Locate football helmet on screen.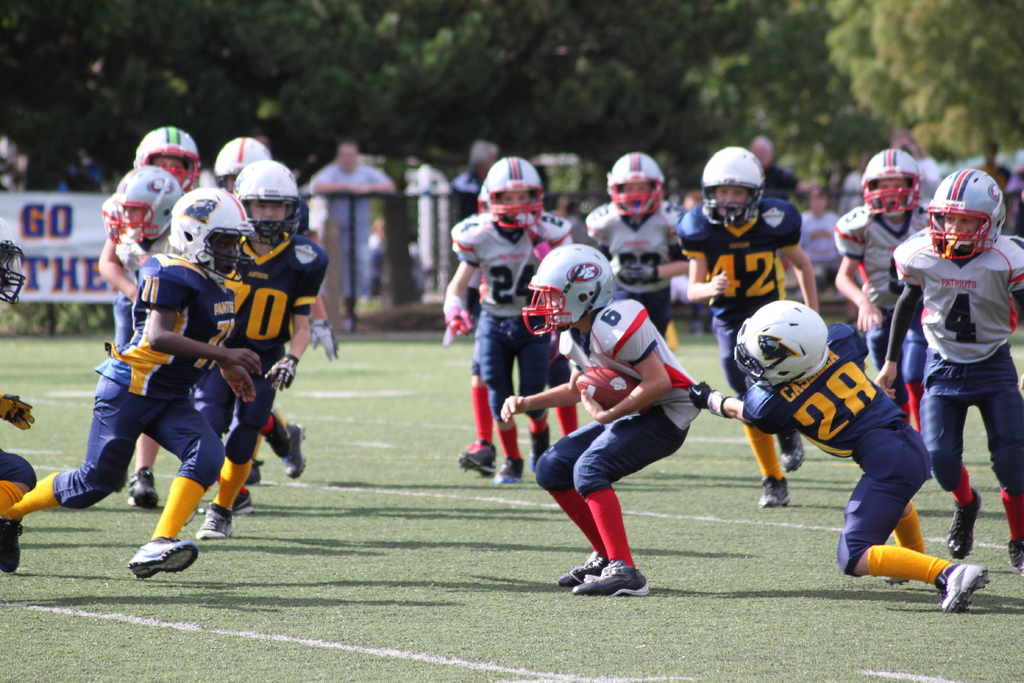
On screen at bbox=[696, 151, 771, 226].
